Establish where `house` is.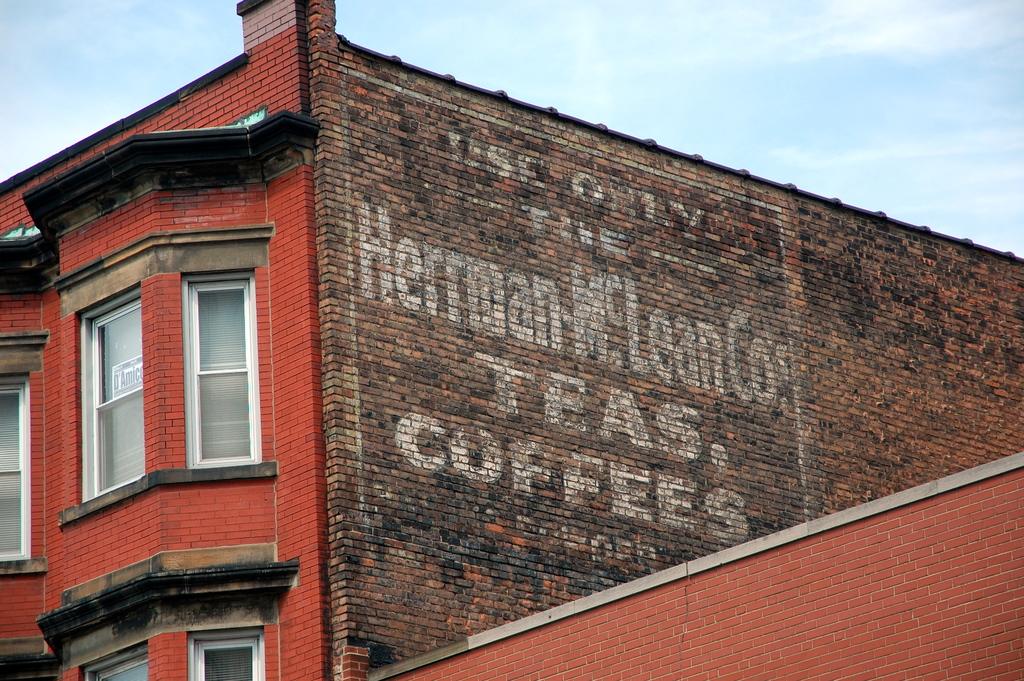
Established at crop(0, 0, 1023, 680).
